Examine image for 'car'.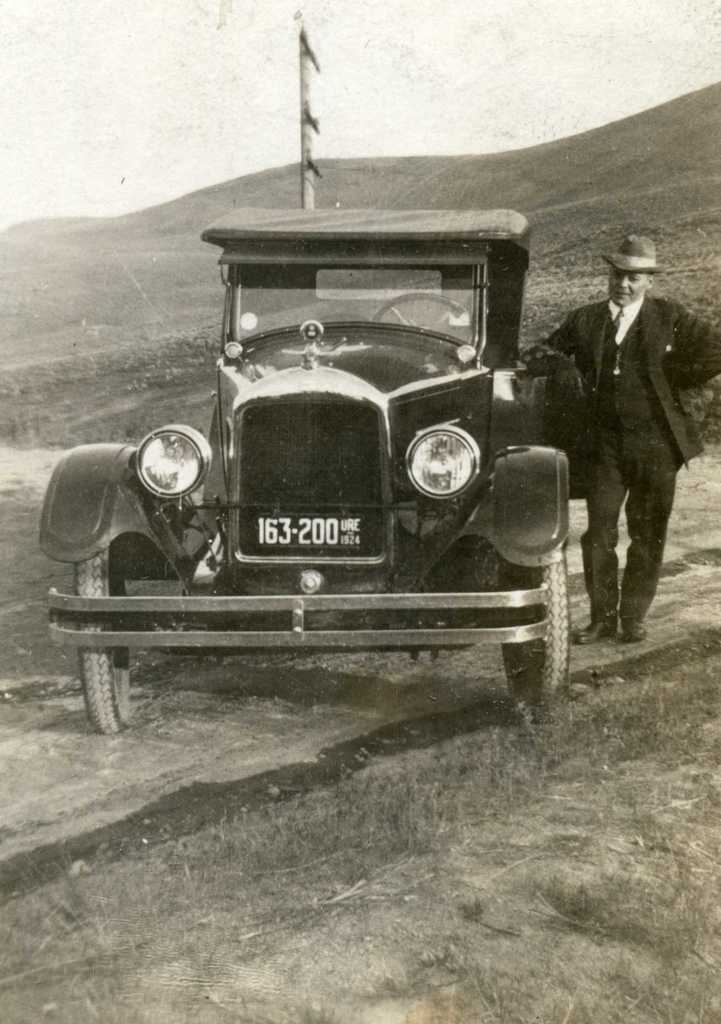
Examination result: box=[39, 201, 571, 739].
